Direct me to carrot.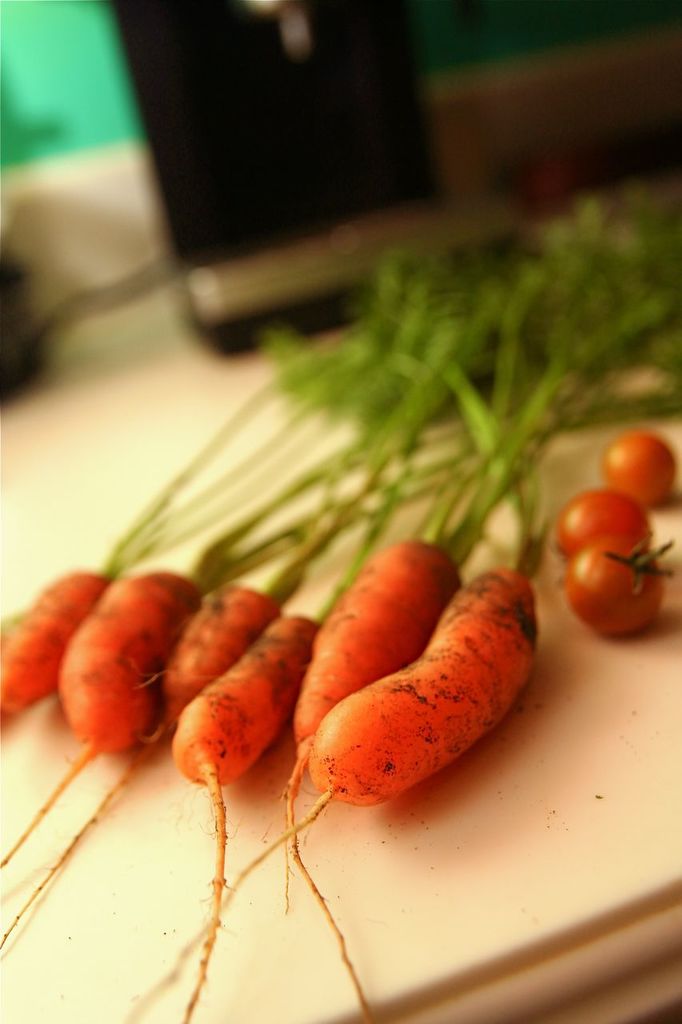
Direction: select_region(289, 538, 461, 1023).
